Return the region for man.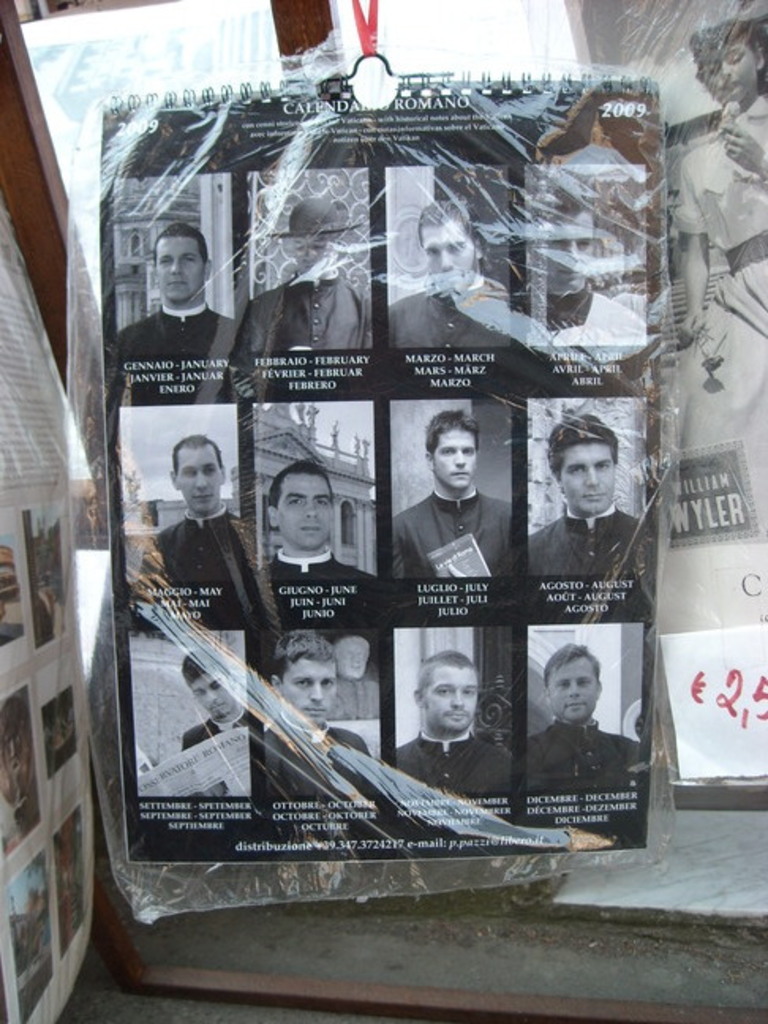
[521, 185, 649, 349].
